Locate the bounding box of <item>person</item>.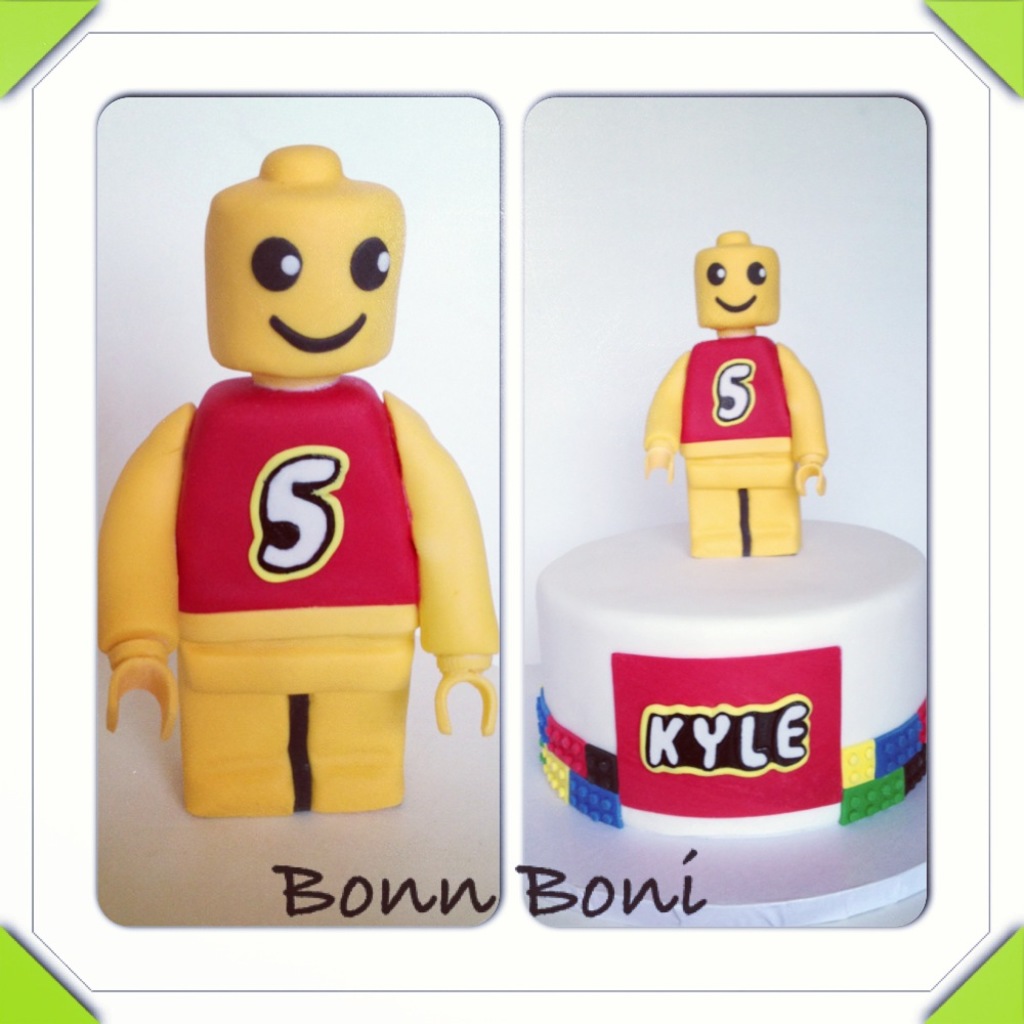
Bounding box: select_region(643, 227, 829, 559).
